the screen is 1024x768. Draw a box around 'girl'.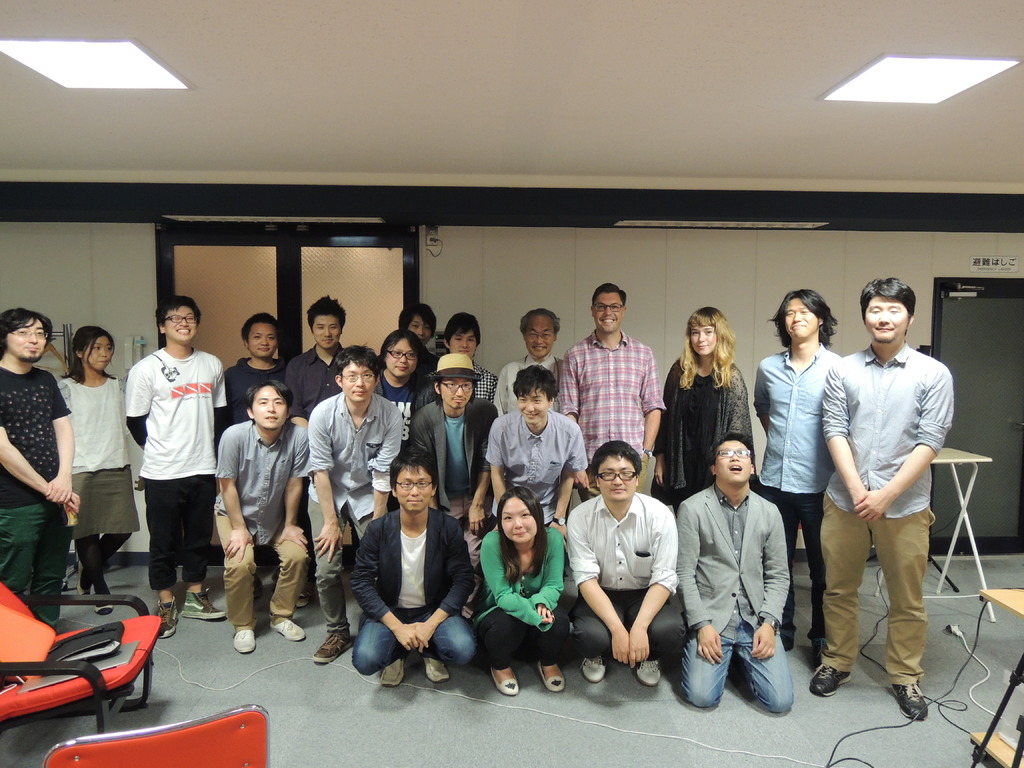
pyautogui.locateOnScreen(751, 284, 852, 662).
